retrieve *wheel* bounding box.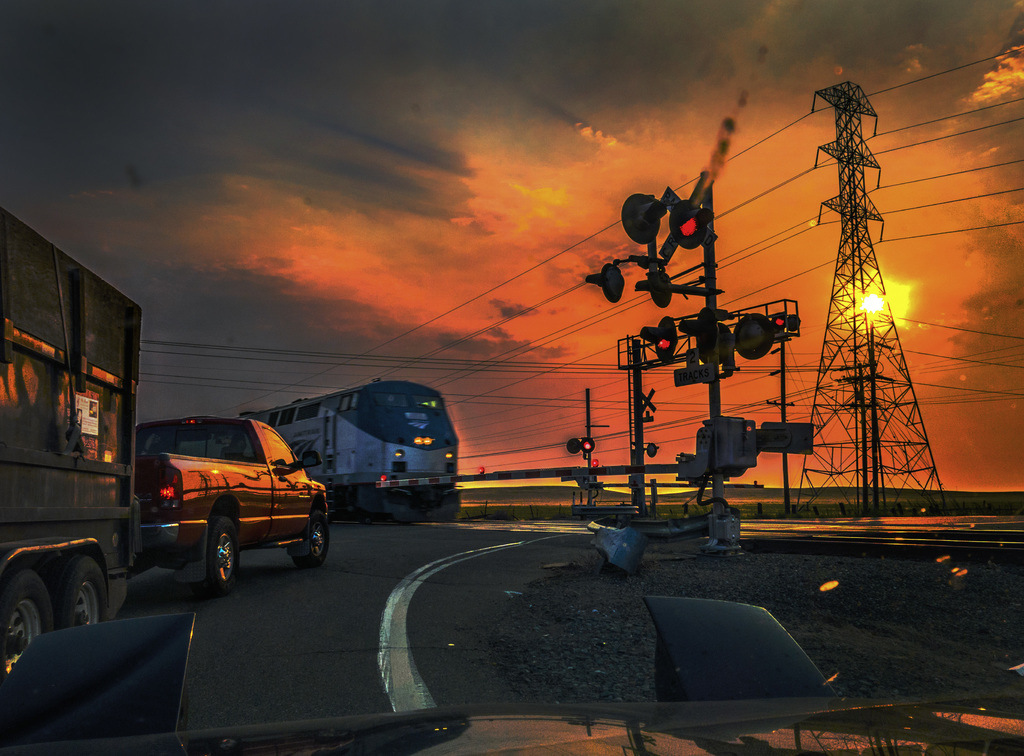
Bounding box: bbox(292, 507, 334, 570).
